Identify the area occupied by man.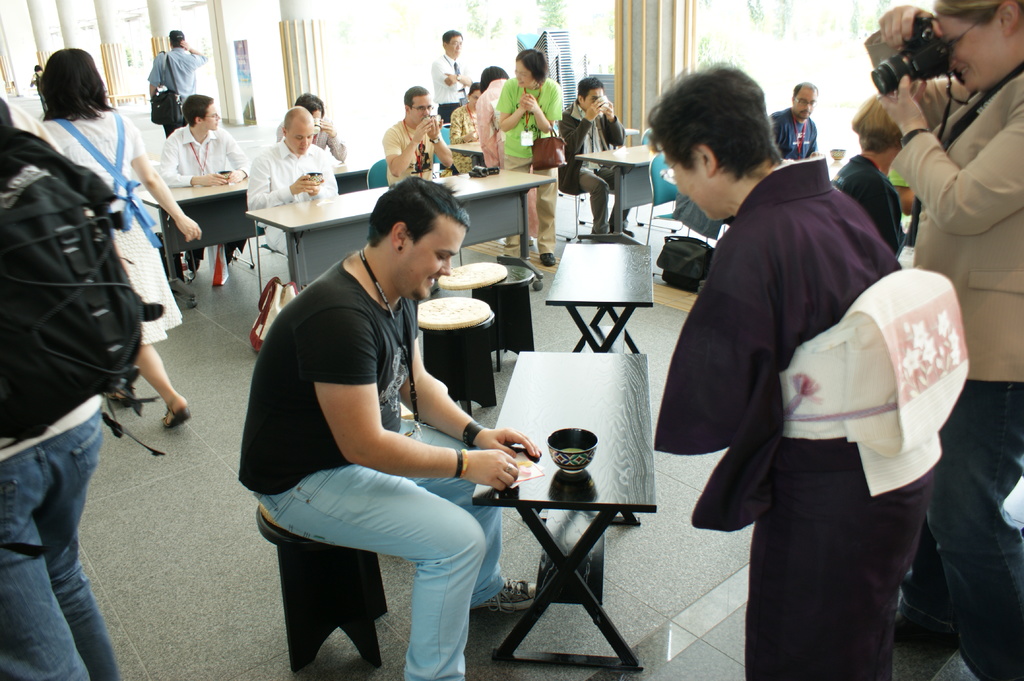
Area: bbox=(243, 106, 339, 259).
